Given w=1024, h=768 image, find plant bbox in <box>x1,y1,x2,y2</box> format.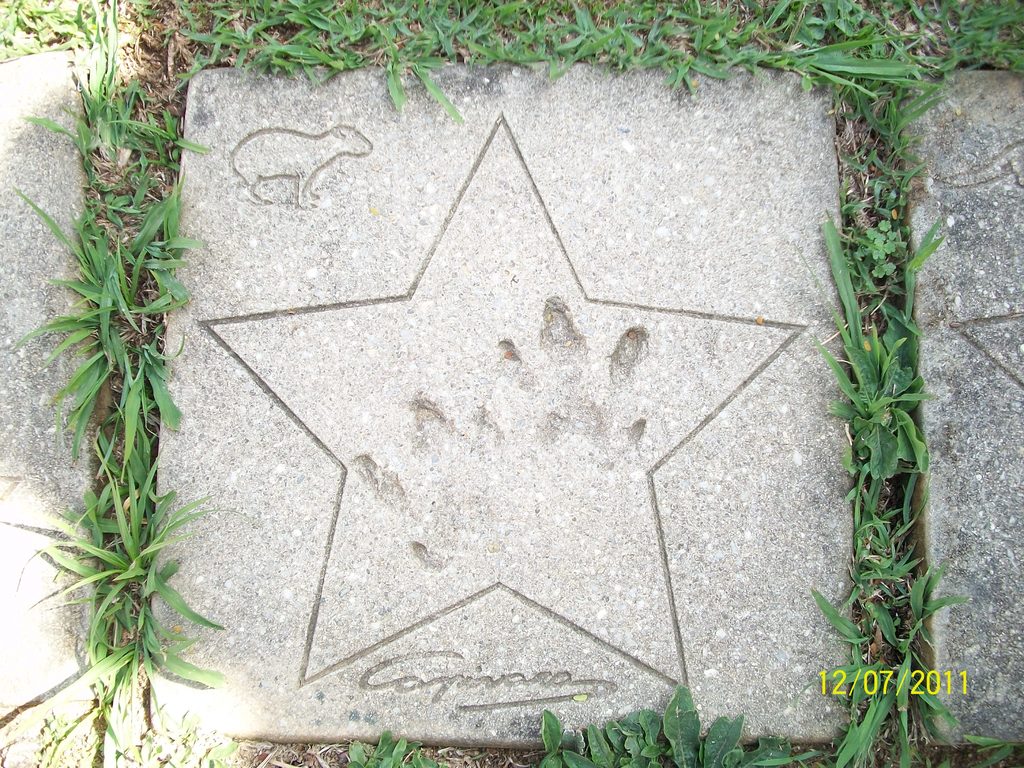
<box>959,0,1023,90</box>.
